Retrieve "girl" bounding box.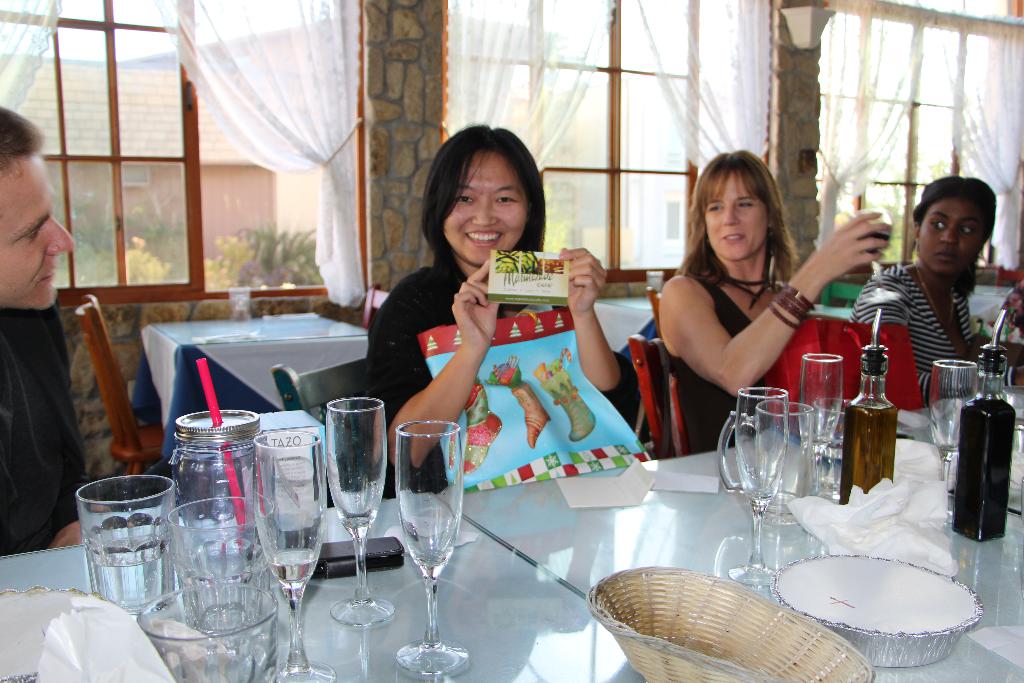
Bounding box: select_region(371, 122, 641, 497).
